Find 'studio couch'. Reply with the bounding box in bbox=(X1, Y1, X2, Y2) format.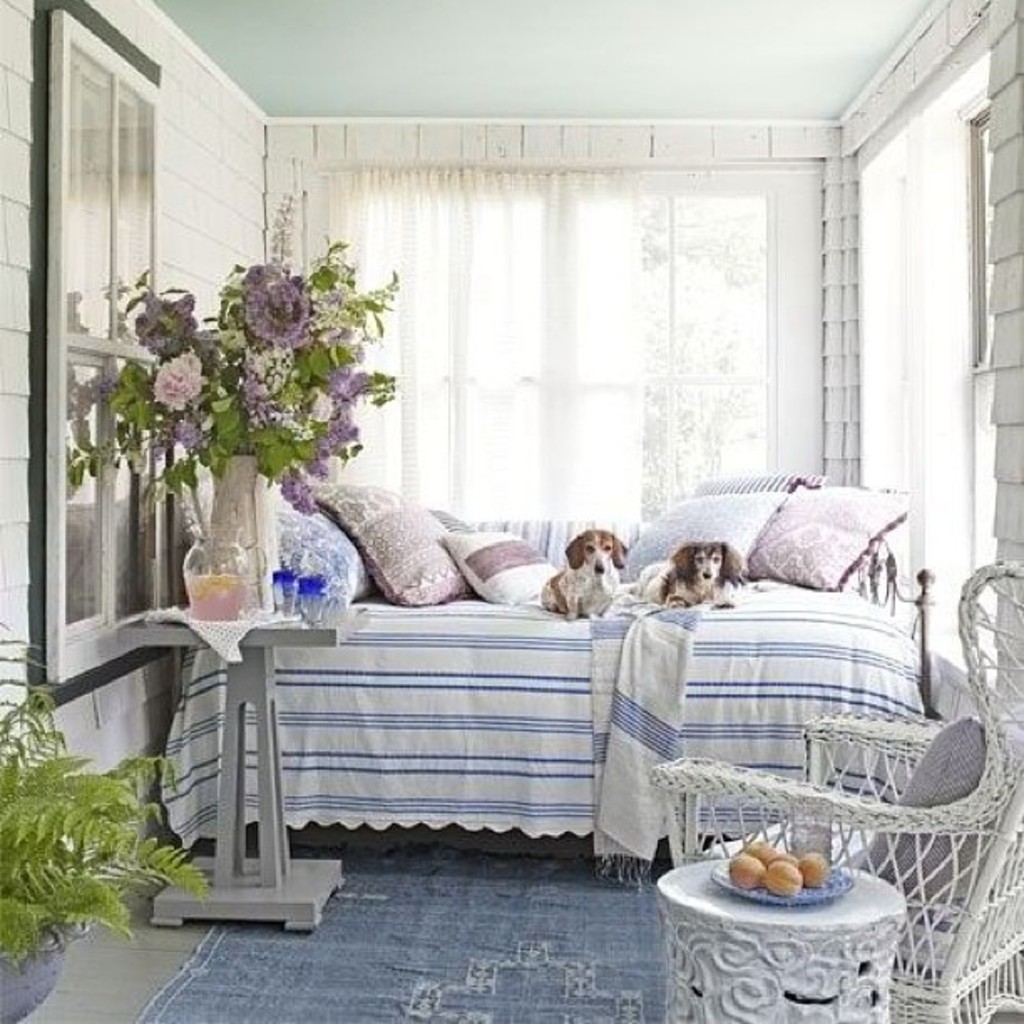
bbox=(169, 455, 915, 892).
